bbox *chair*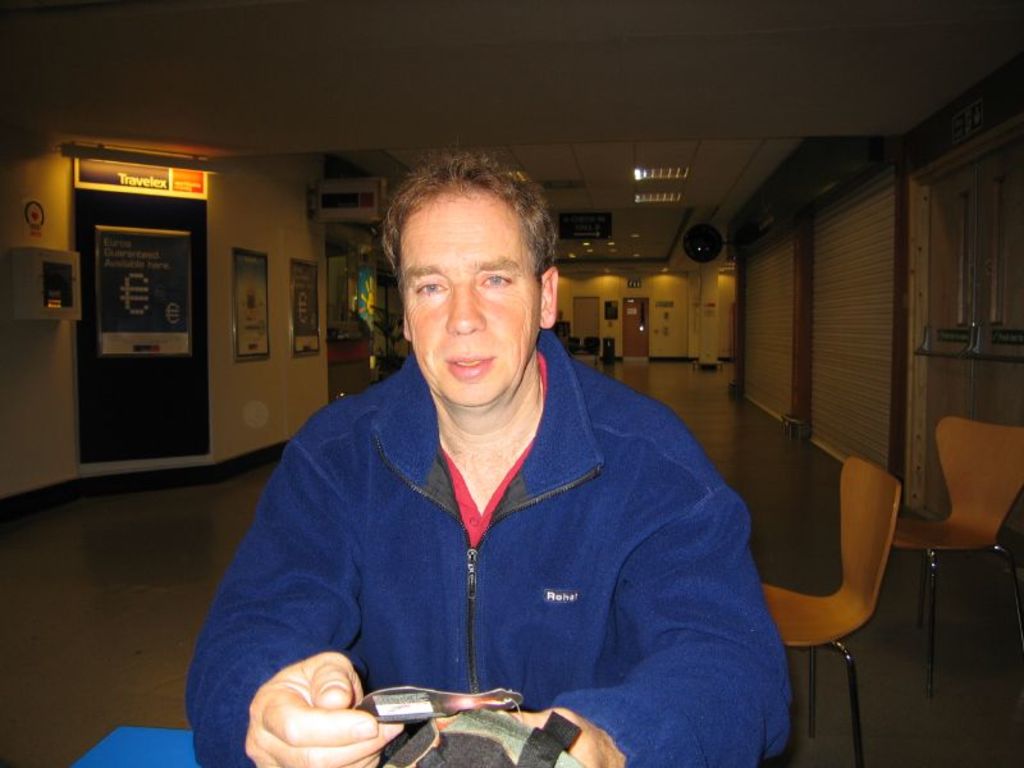
x1=890 y1=417 x2=1023 y2=666
